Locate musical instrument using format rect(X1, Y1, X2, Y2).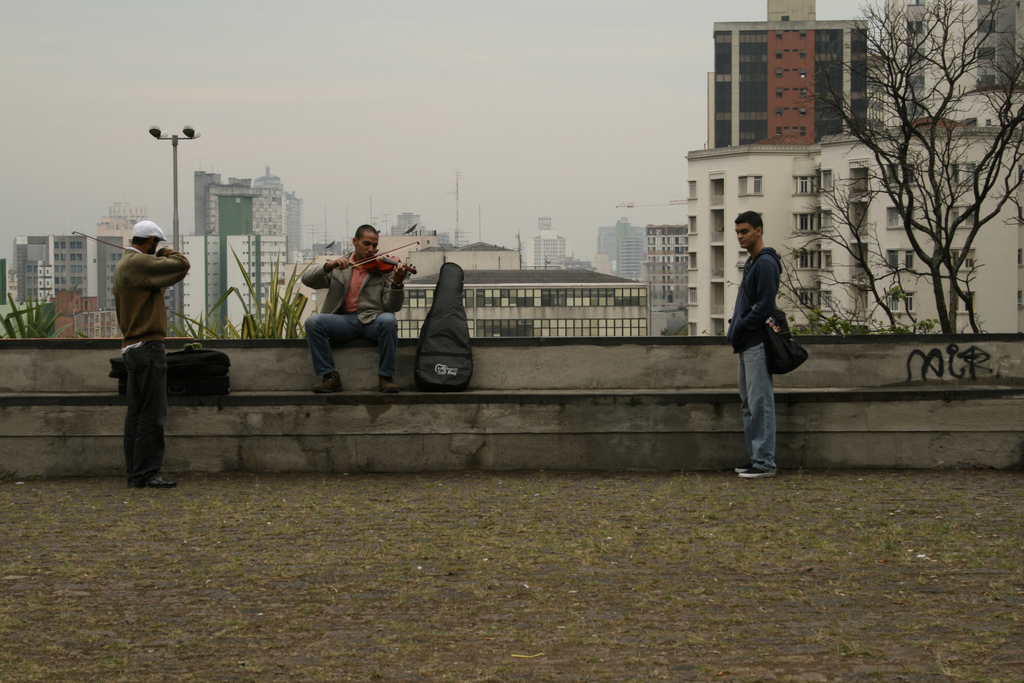
rect(337, 239, 417, 276).
